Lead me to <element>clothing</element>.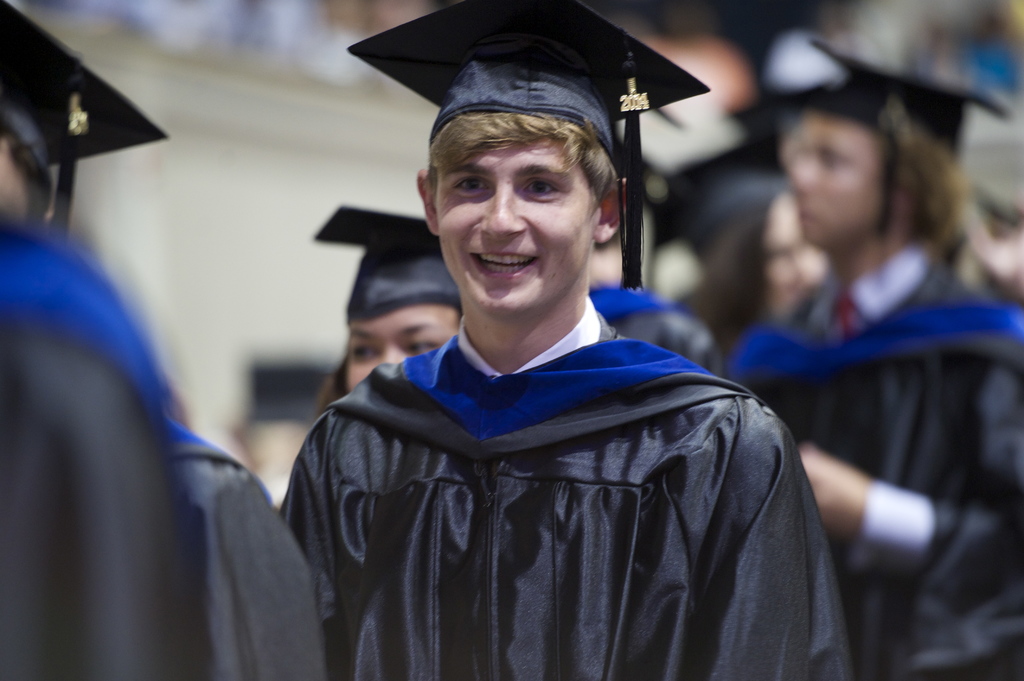
Lead to 262,265,849,680.
